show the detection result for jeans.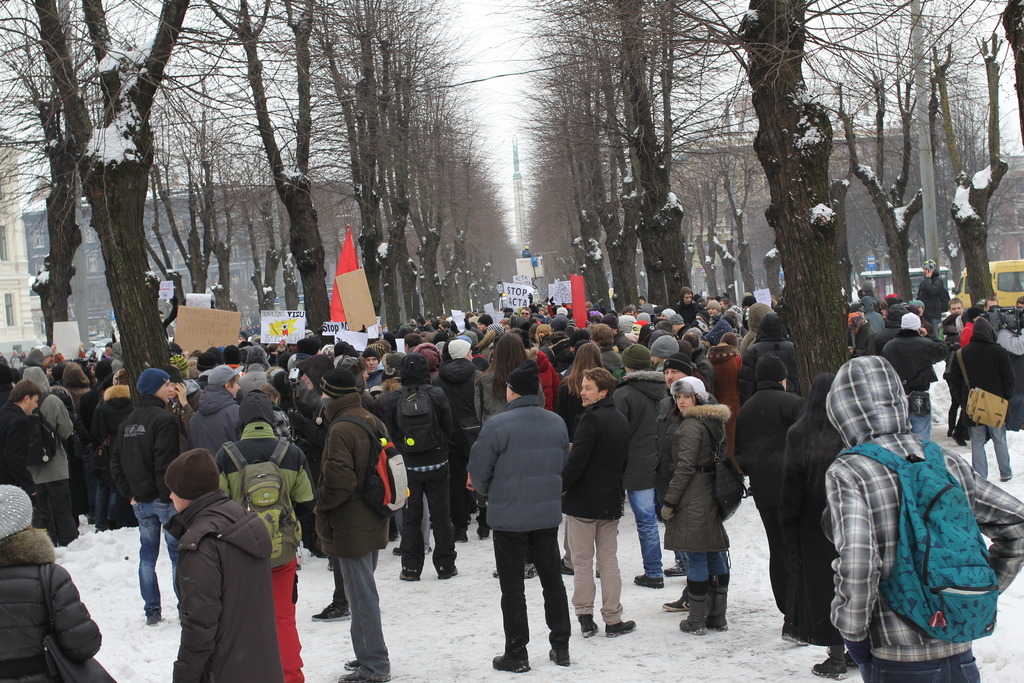
323/549/385/669.
